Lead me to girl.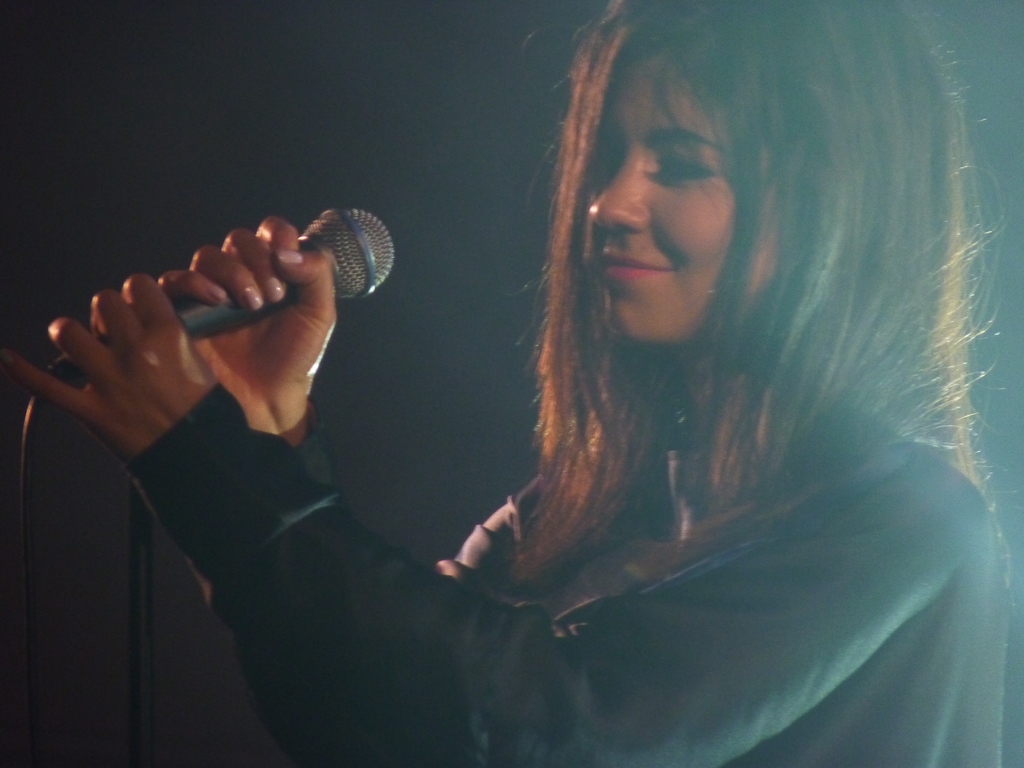
Lead to box=[1, 0, 1012, 765].
